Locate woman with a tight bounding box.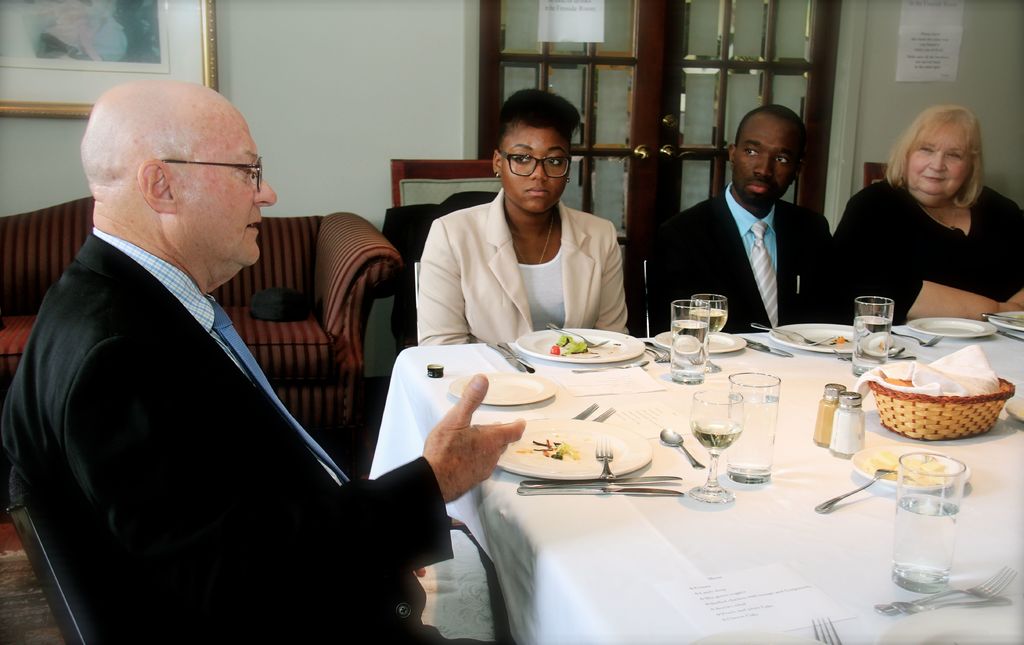
x1=417 y1=89 x2=627 y2=343.
